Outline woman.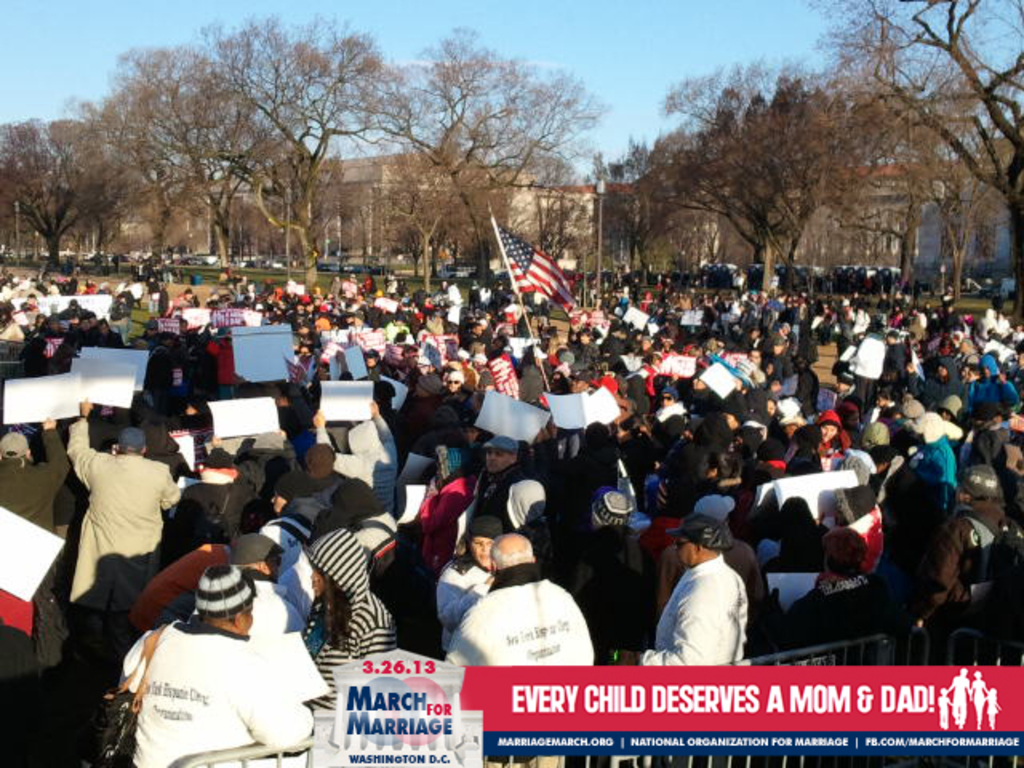
Outline: BBox(294, 525, 387, 726).
